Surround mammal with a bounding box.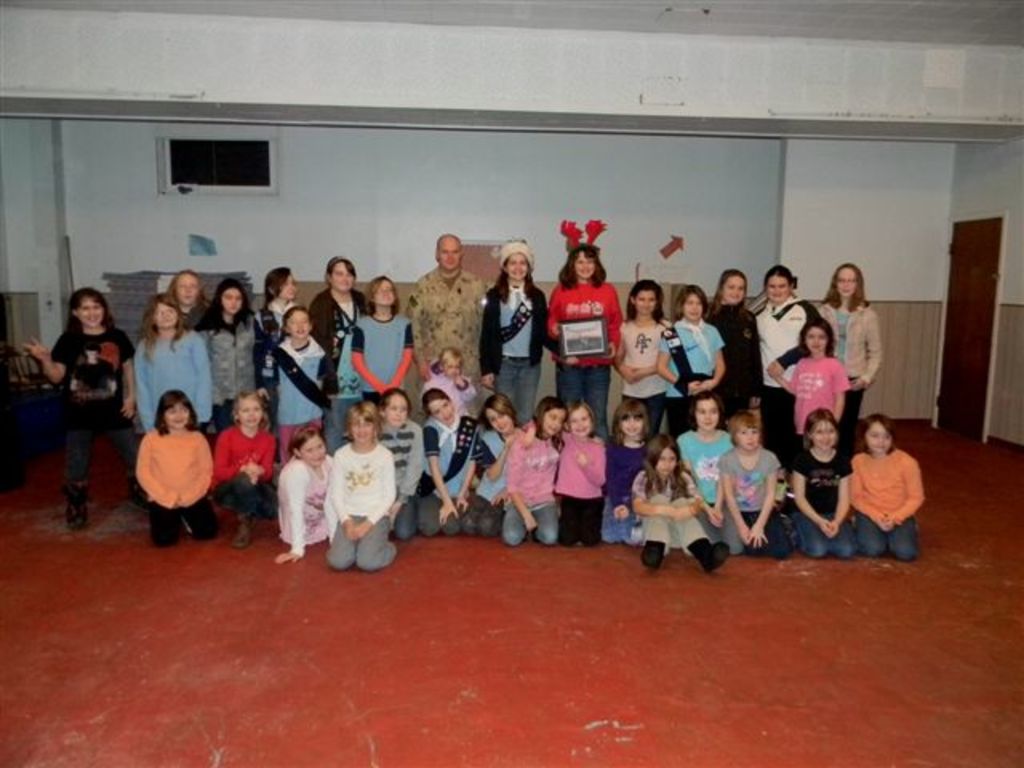
detection(306, 403, 398, 579).
